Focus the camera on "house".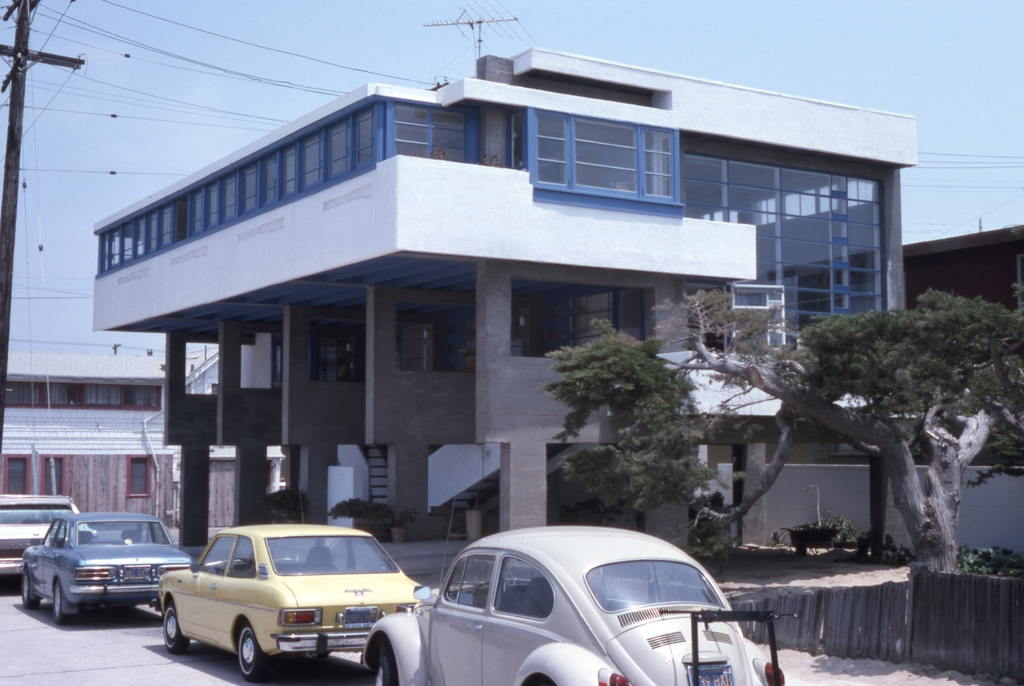
Focus region: x1=205, y1=436, x2=291, y2=538.
